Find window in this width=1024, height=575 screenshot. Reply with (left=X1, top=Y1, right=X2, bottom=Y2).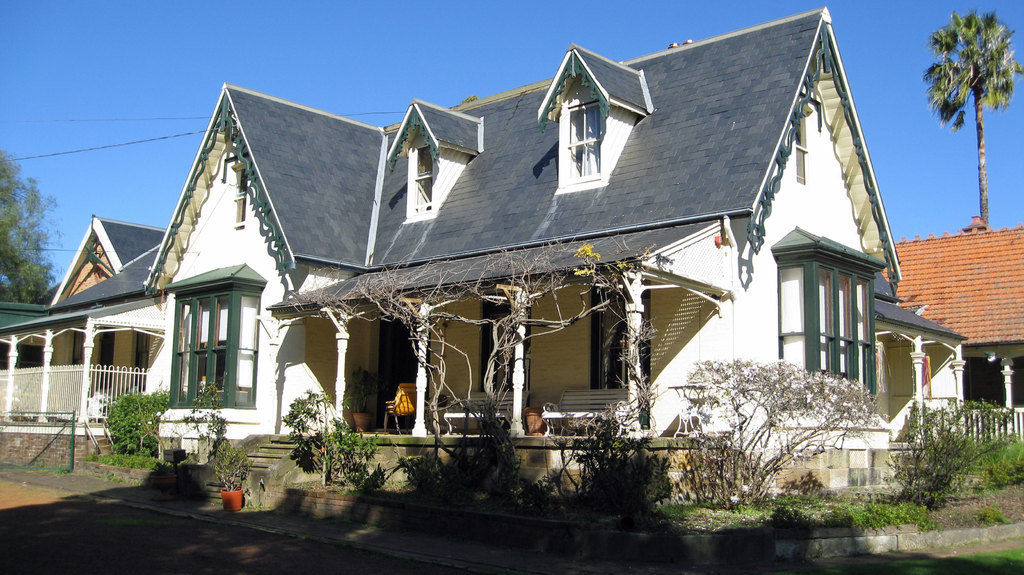
(left=547, top=99, right=603, bottom=180).
